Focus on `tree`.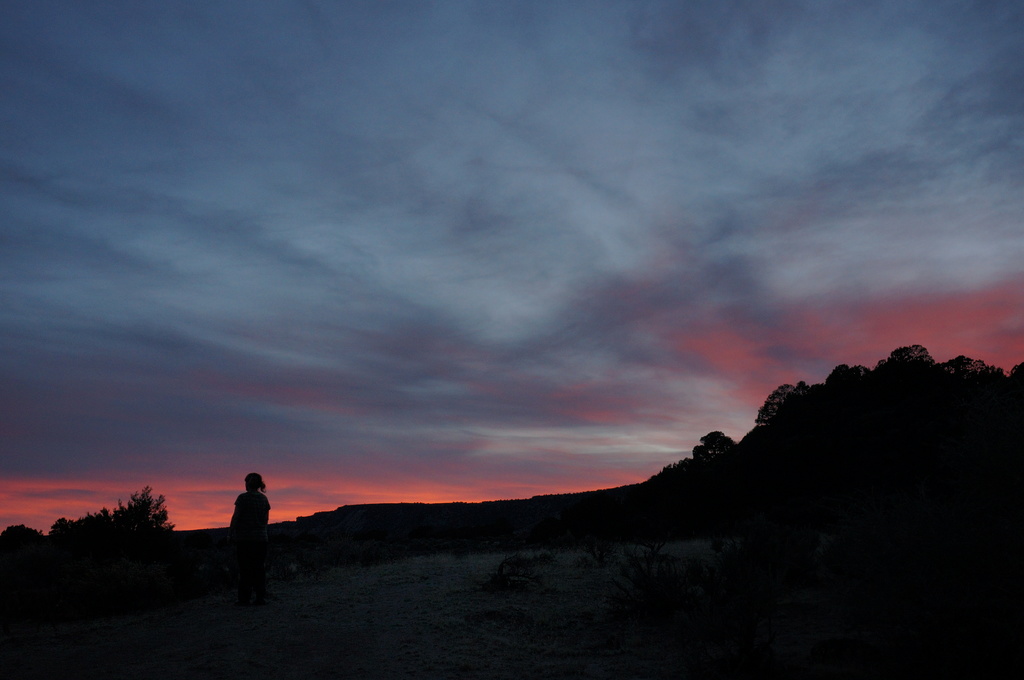
Focused at 45 518 95 562.
